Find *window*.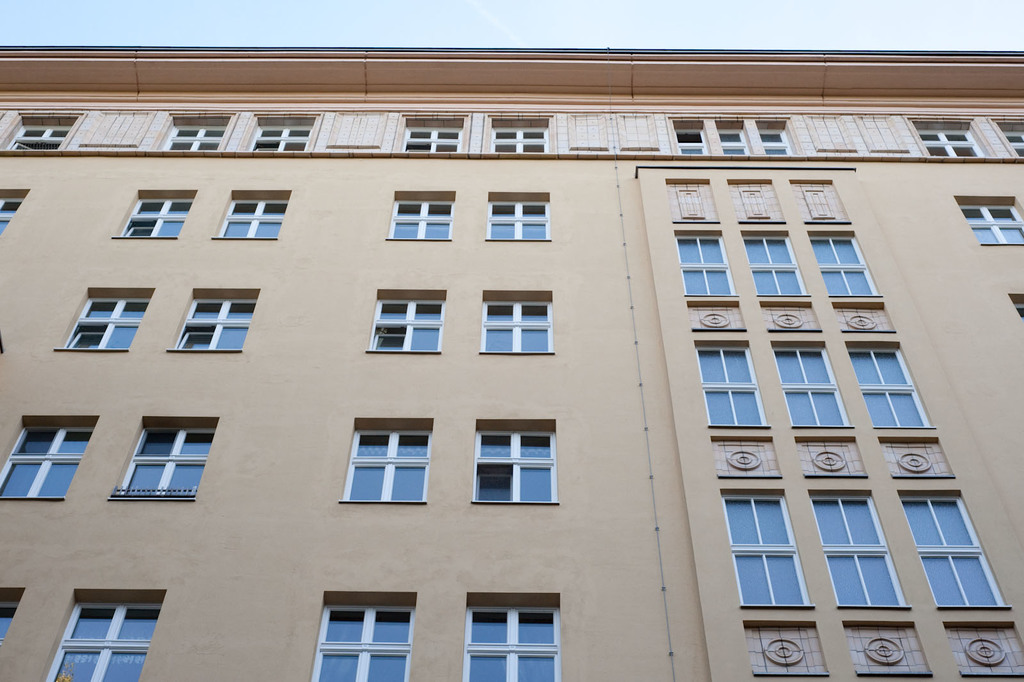
bbox=(58, 298, 150, 351).
